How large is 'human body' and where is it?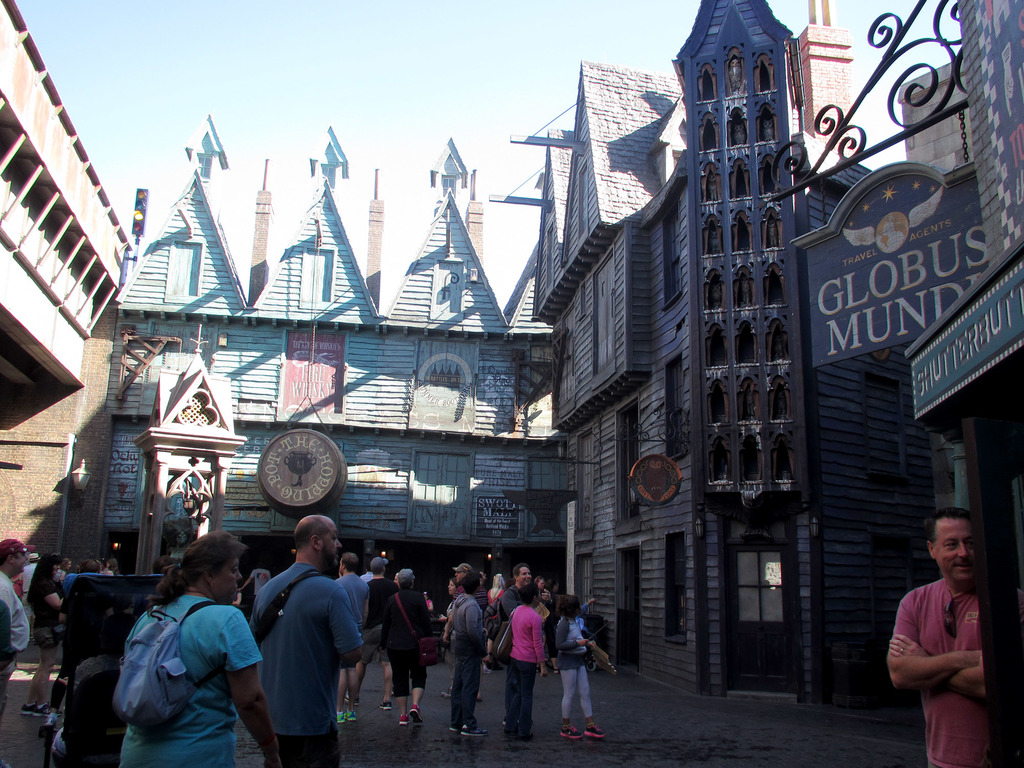
Bounding box: crop(501, 566, 540, 611).
